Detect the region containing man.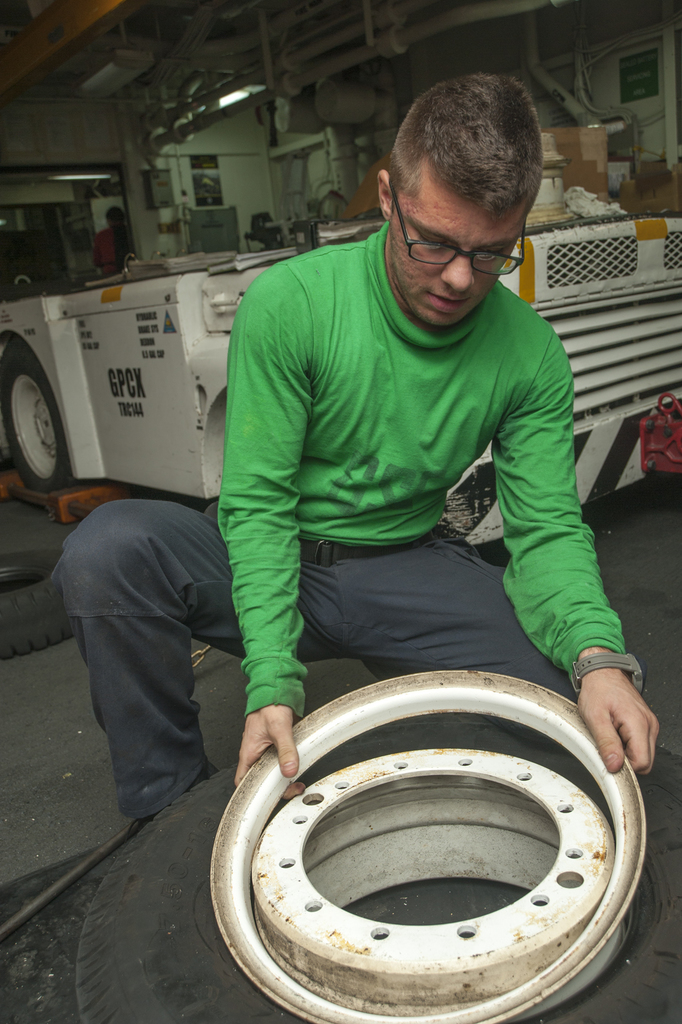
[x1=90, y1=204, x2=137, y2=282].
